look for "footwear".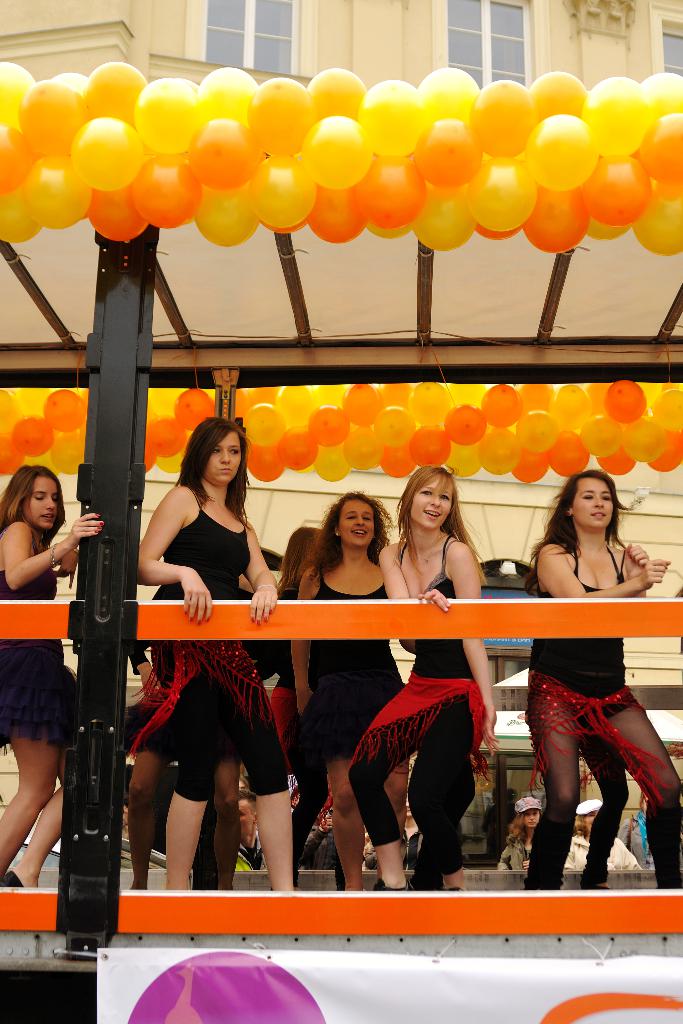
Found: <bbox>361, 870, 407, 888</bbox>.
